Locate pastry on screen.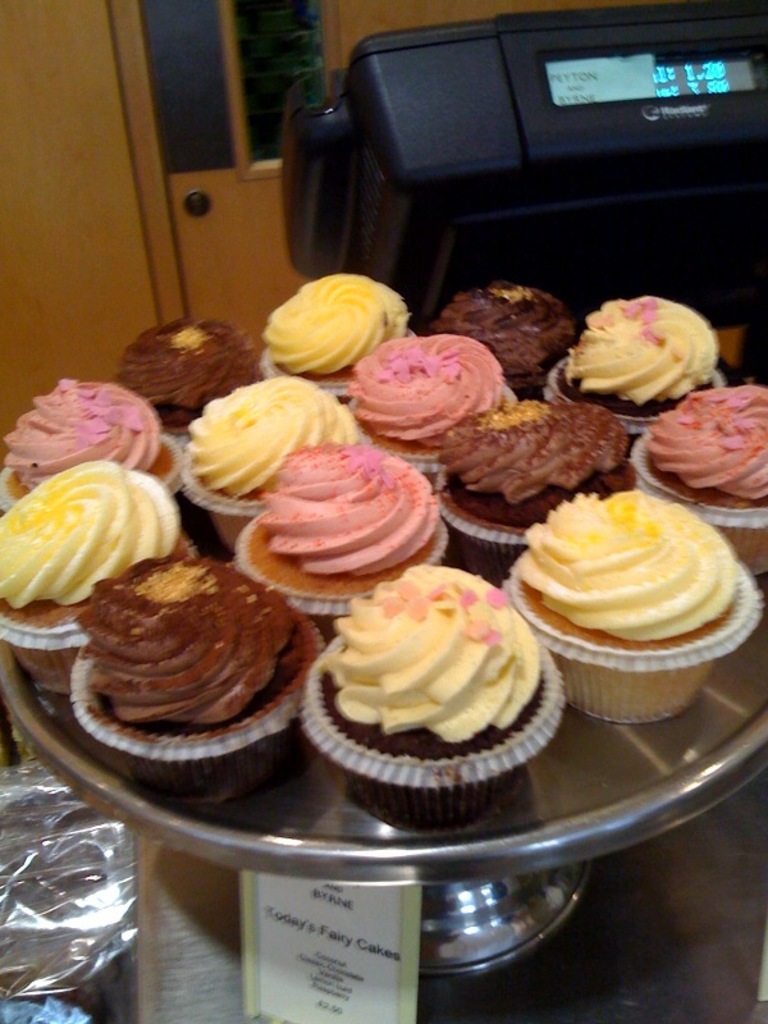
On screen at x1=175, y1=378, x2=378, y2=548.
